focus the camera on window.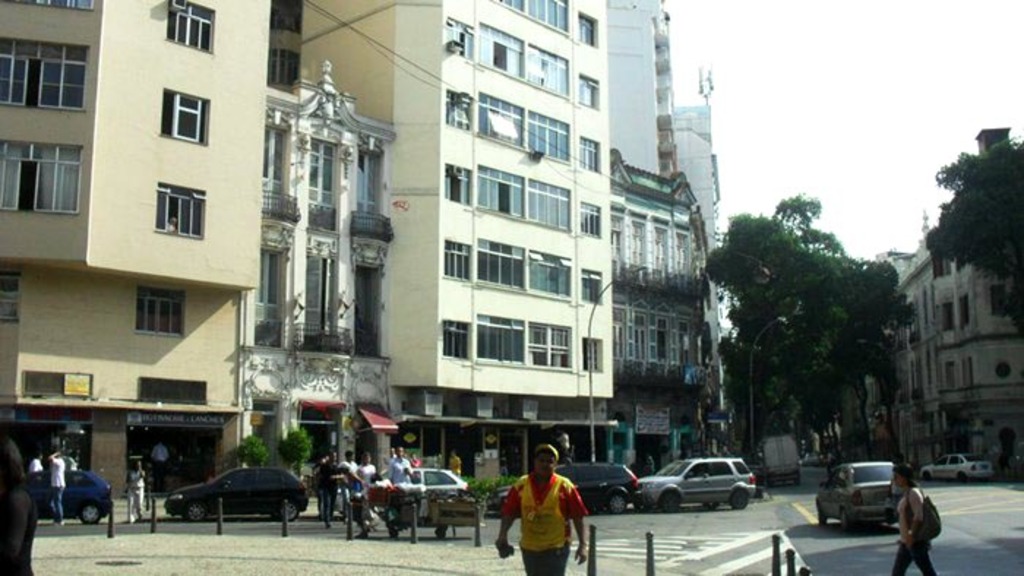
Focus region: select_region(439, 317, 478, 360).
